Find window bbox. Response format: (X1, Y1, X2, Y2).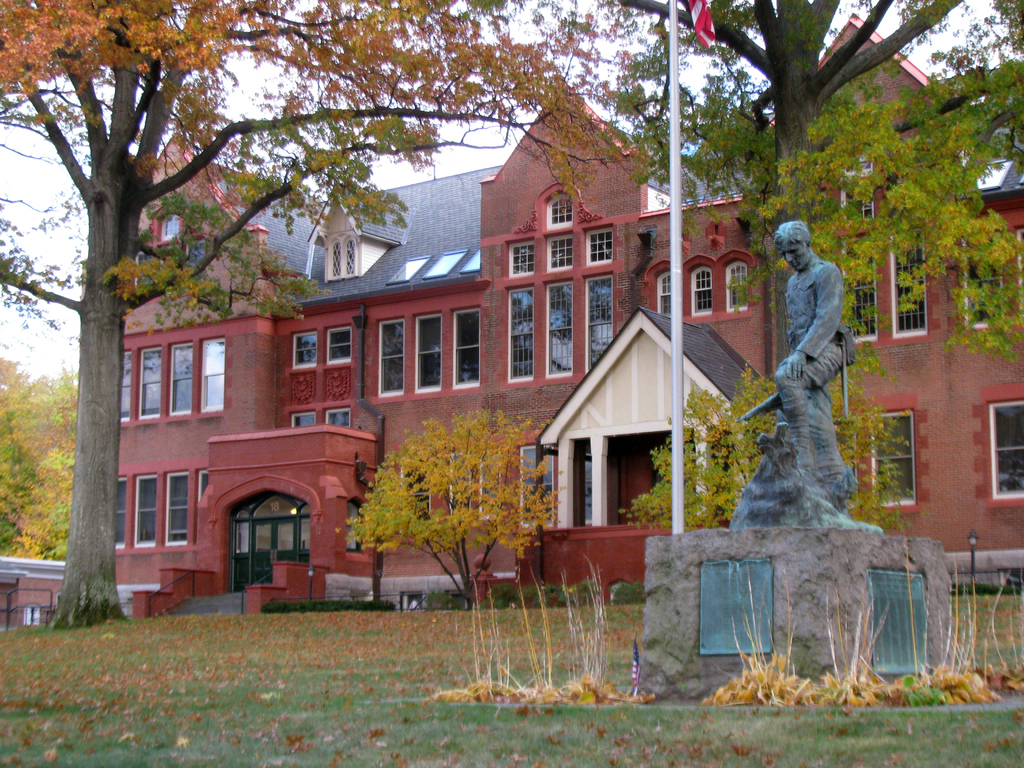
(157, 212, 181, 236).
